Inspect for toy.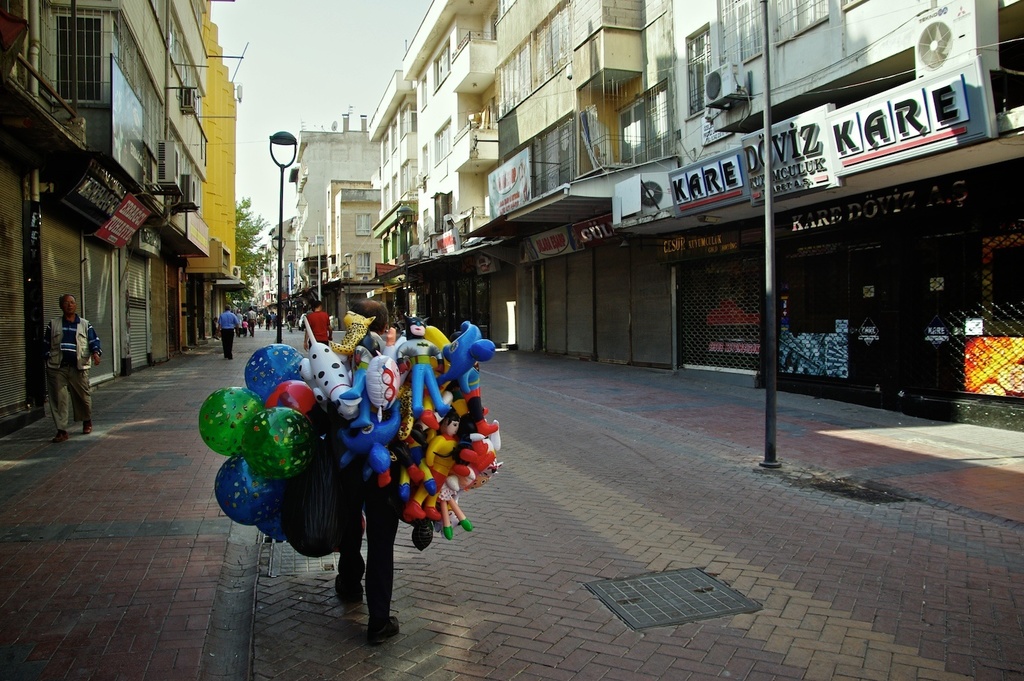
Inspection: region(437, 322, 494, 388).
